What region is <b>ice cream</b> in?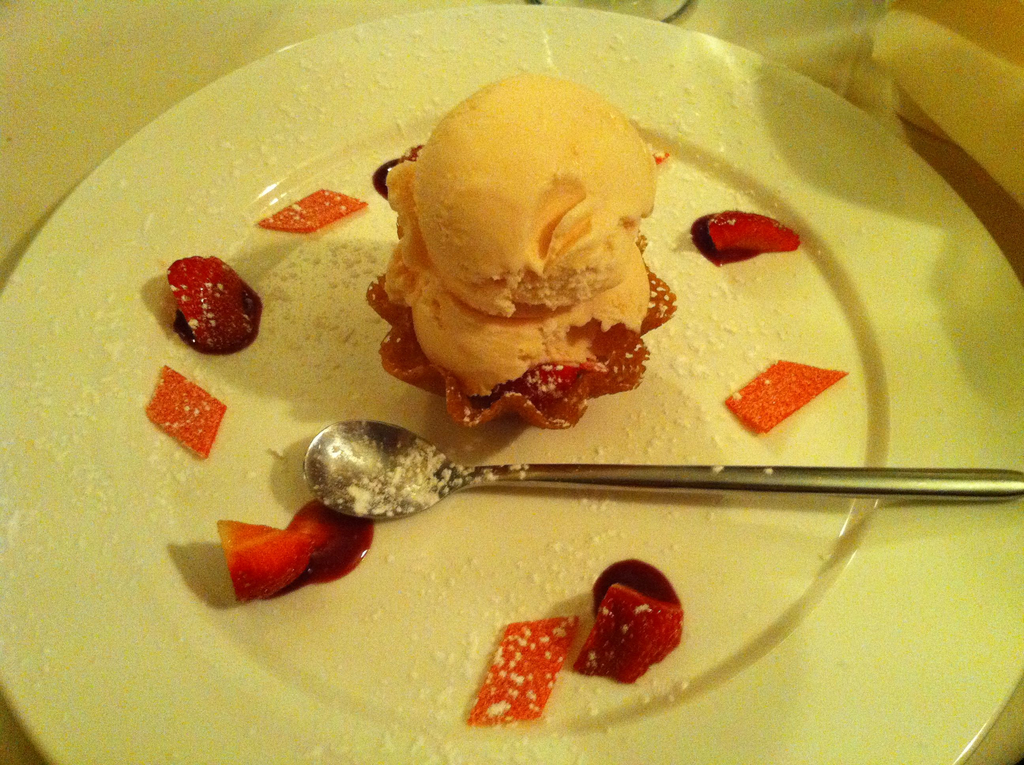
{"x1": 377, "y1": 60, "x2": 667, "y2": 433}.
